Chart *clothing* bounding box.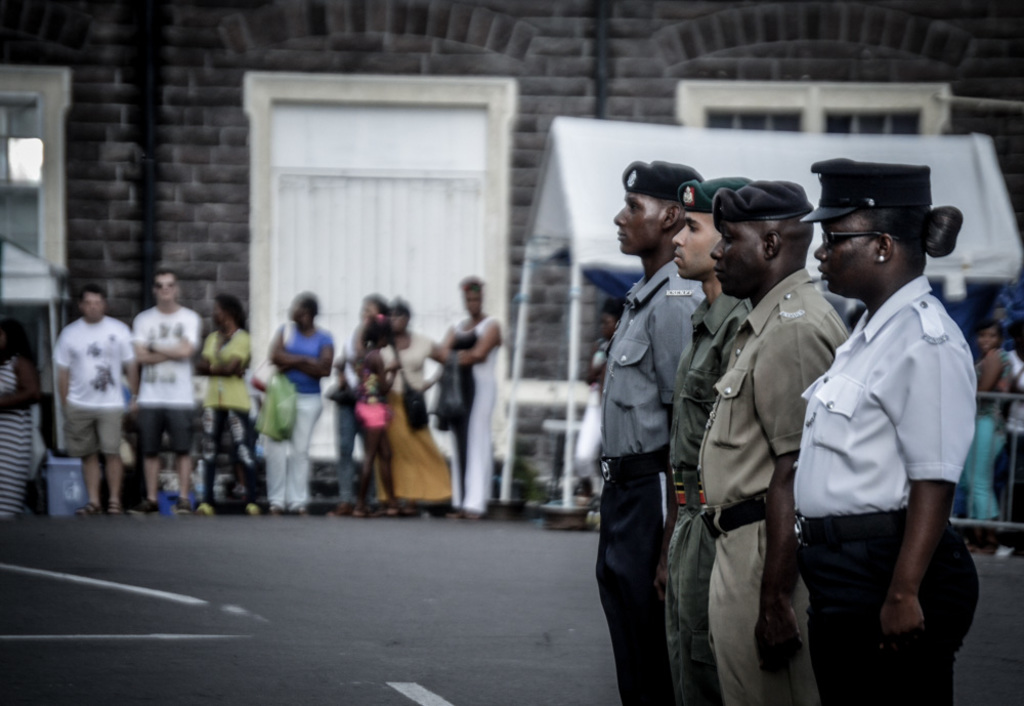
Charted: 948 349 1012 524.
